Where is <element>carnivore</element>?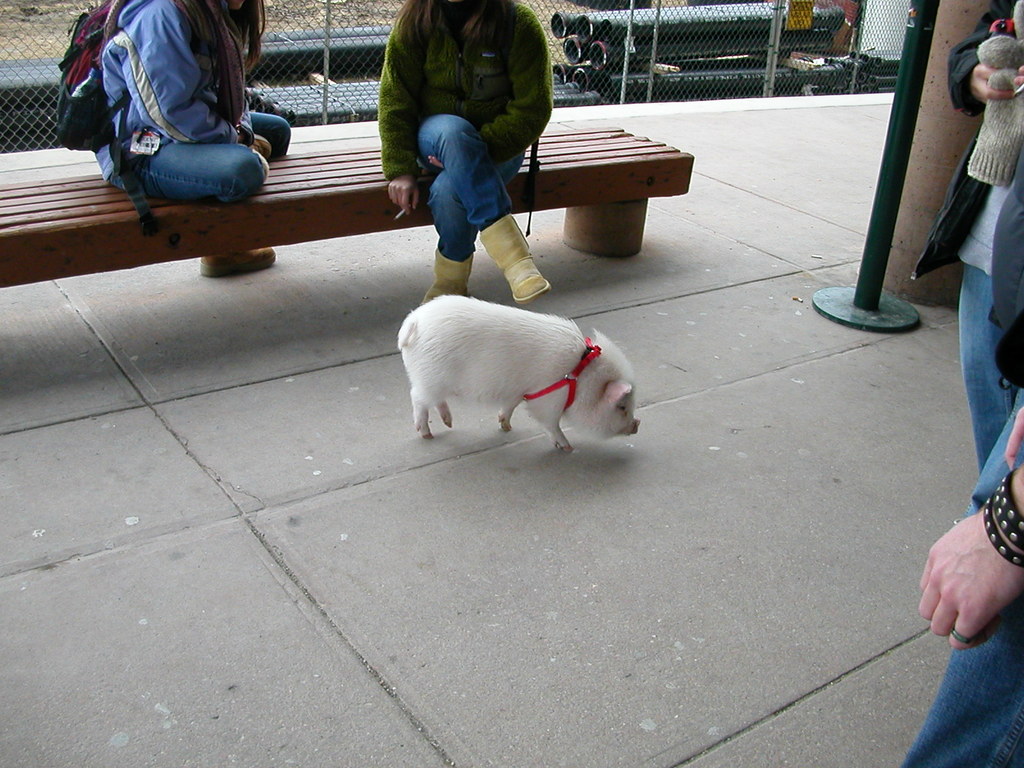
(388,321,654,468).
